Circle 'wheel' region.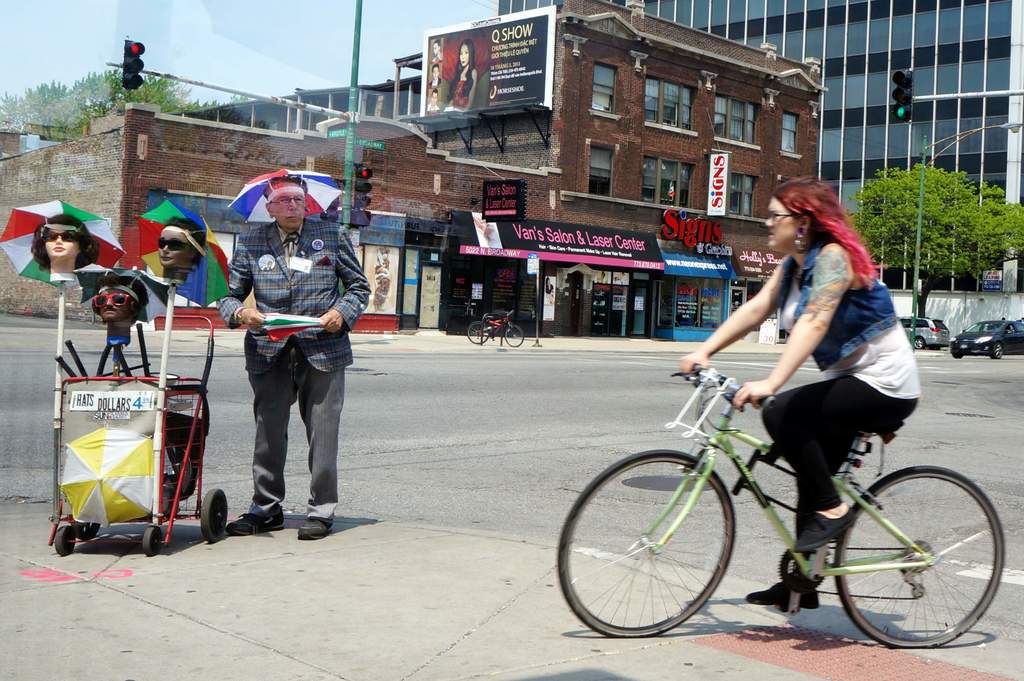
Region: x1=951, y1=349, x2=960, y2=356.
